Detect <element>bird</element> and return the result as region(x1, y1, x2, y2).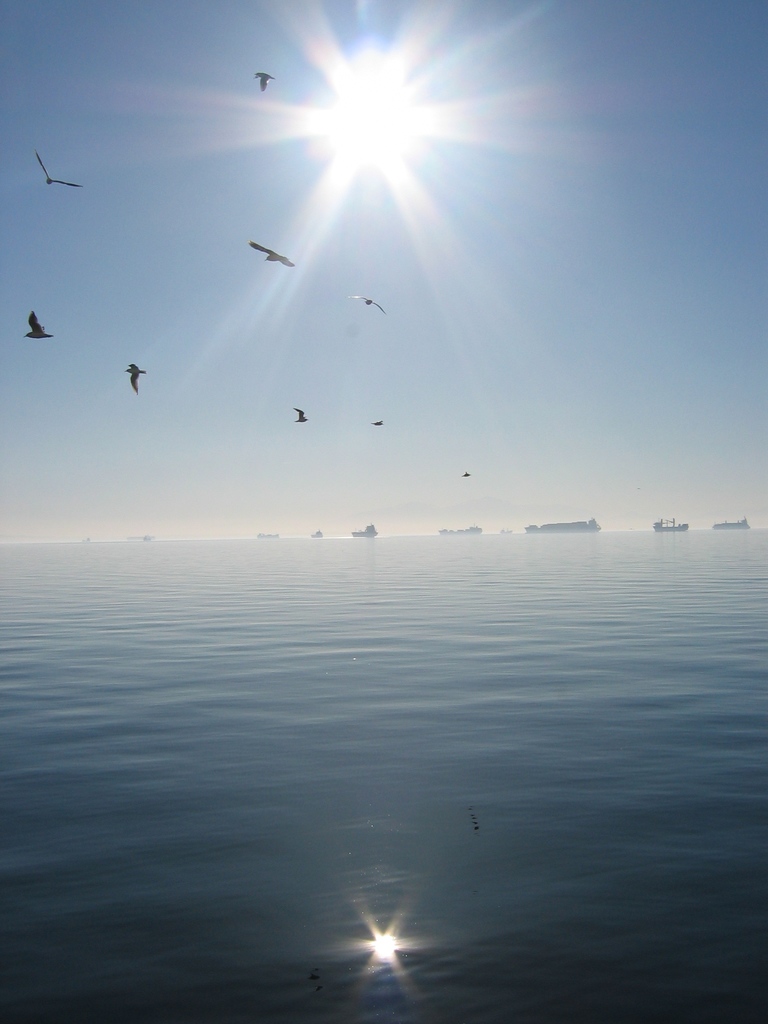
region(35, 149, 83, 189).
